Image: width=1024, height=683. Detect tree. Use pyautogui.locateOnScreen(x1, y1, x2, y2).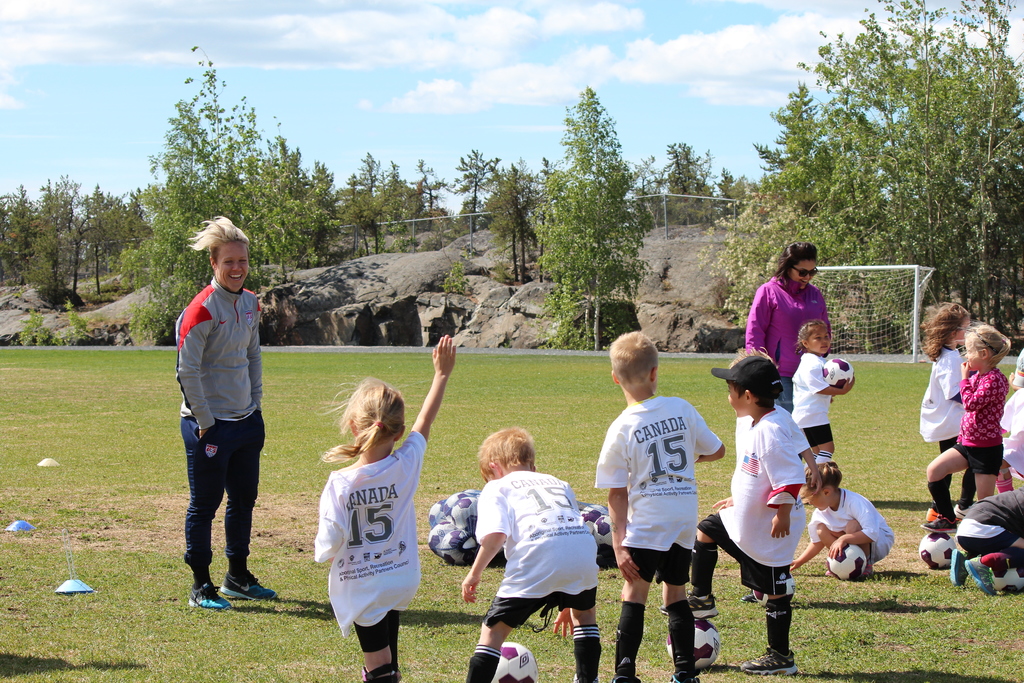
pyautogui.locateOnScreen(751, 0, 1023, 336).
